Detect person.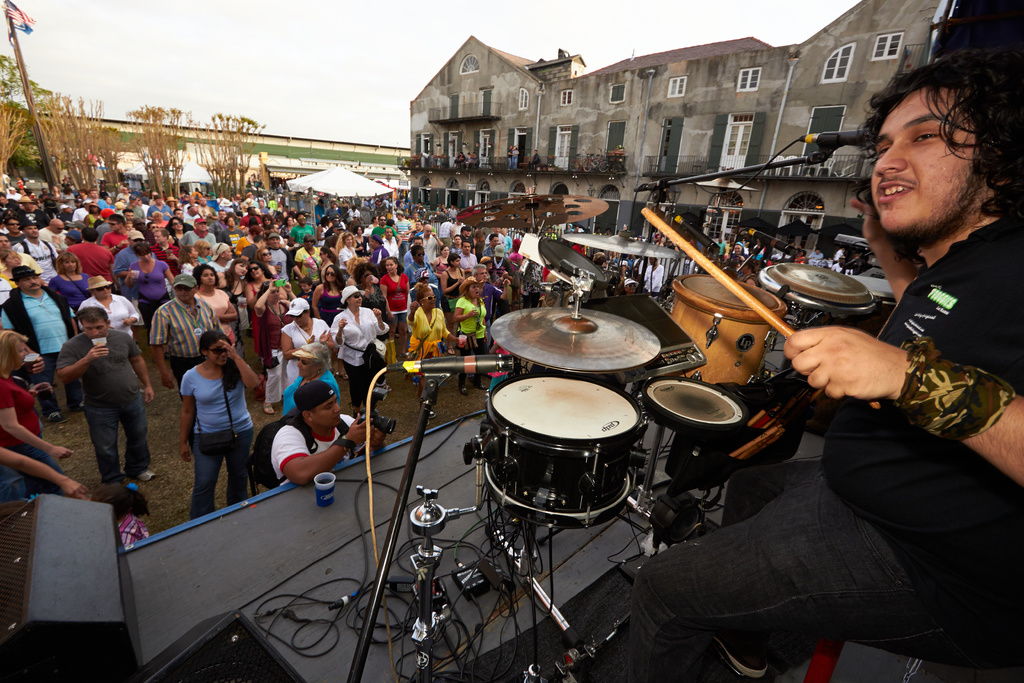
Detected at <region>291, 212, 317, 243</region>.
